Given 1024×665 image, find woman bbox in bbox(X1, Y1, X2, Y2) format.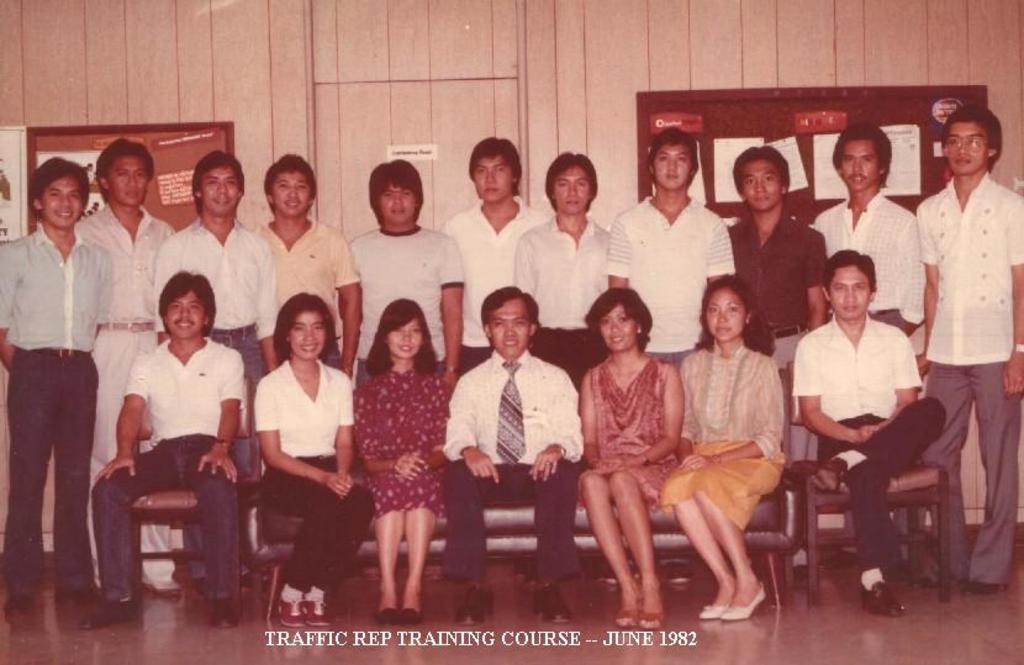
bbox(254, 292, 381, 628).
